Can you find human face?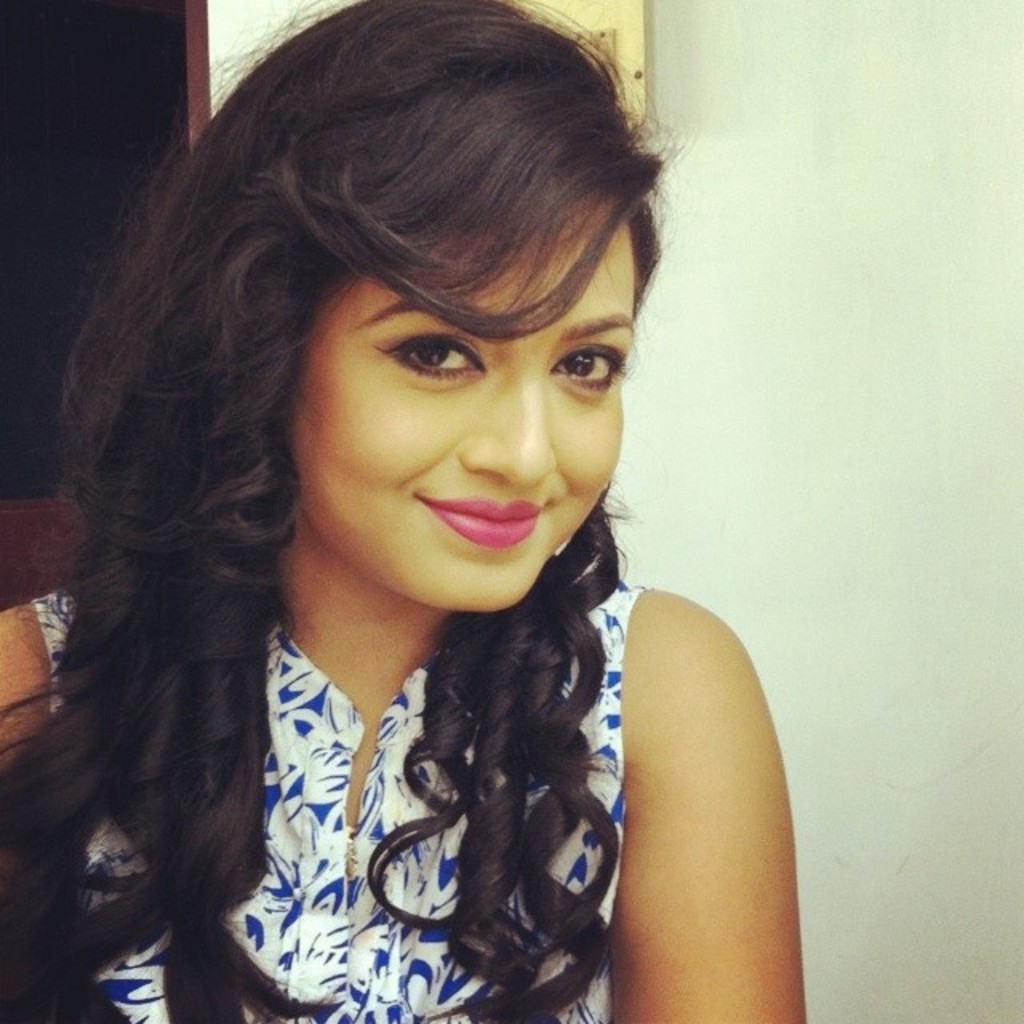
Yes, bounding box: <bbox>296, 192, 637, 611</bbox>.
